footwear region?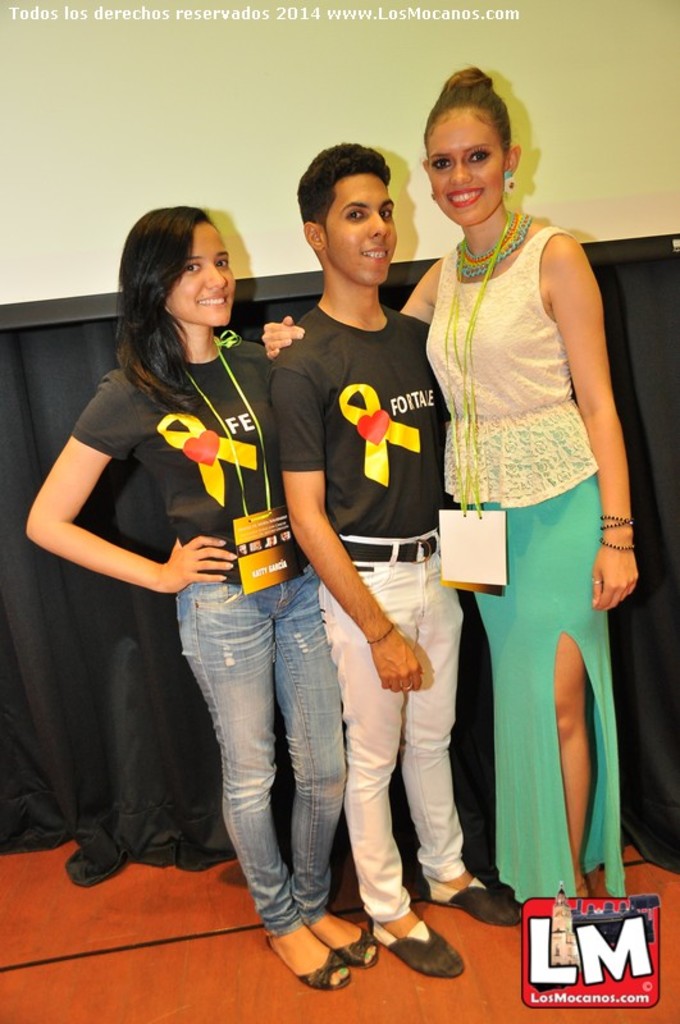
Rect(414, 878, 519, 925)
